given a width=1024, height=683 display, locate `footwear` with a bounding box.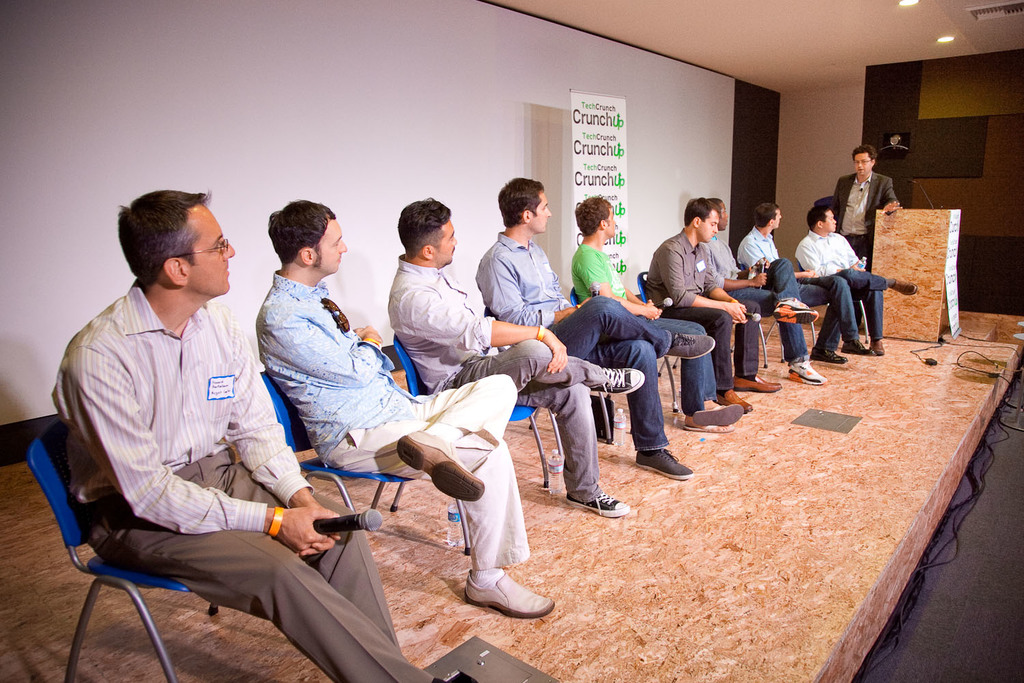
Located: select_region(787, 362, 825, 383).
